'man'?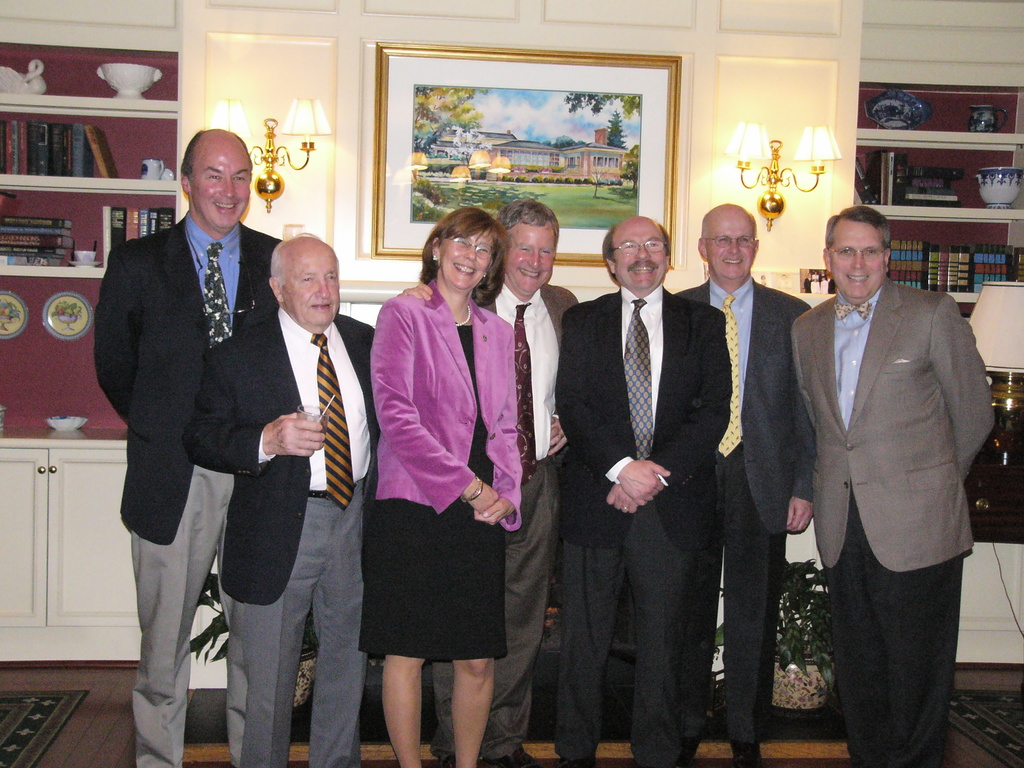
554, 214, 732, 767
